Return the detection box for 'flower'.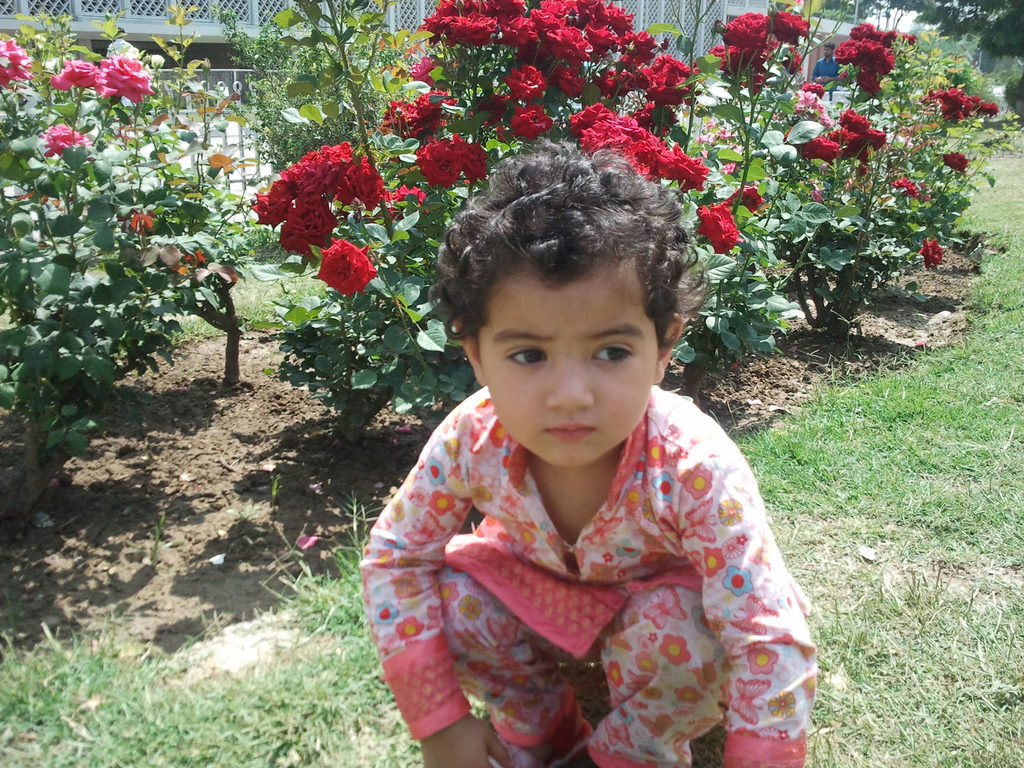
(x1=715, y1=499, x2=744, y2=524).
